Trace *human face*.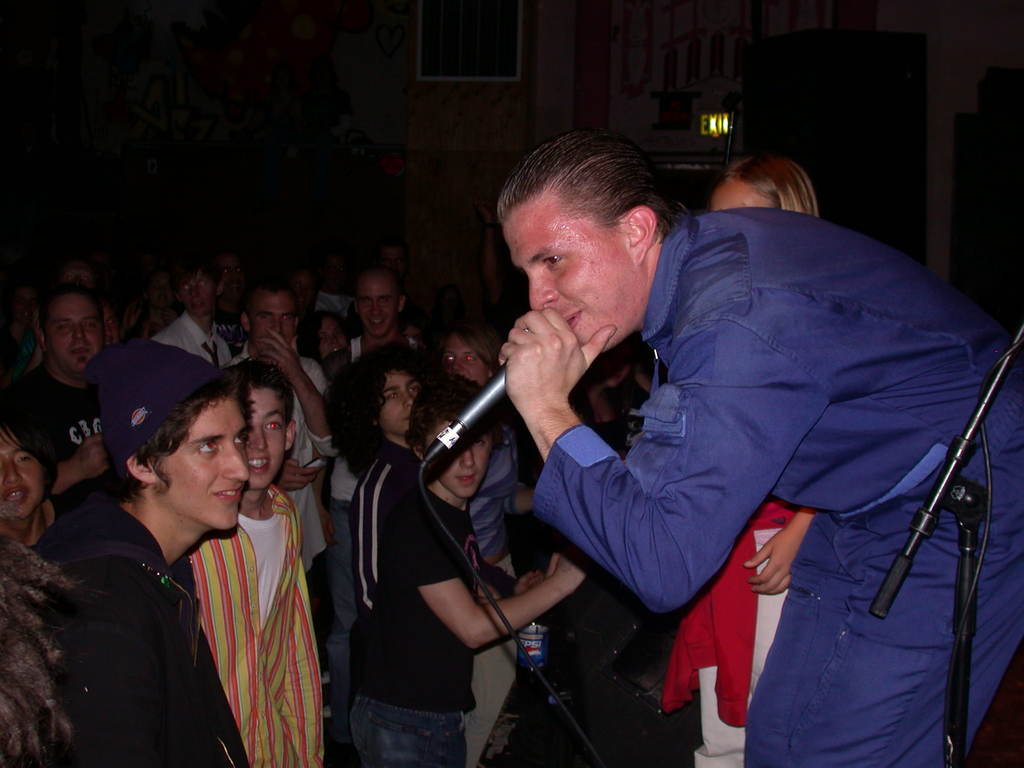
Traced to [x1=427, y1=417, x2=490, y2=497].
